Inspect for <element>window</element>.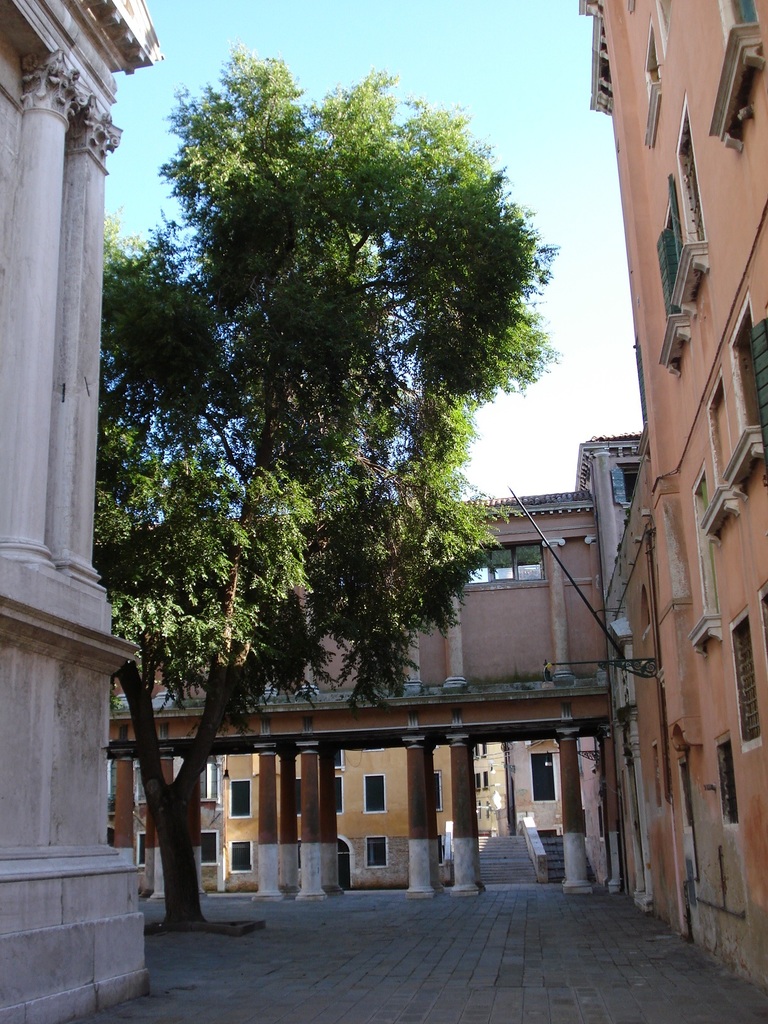
Inspection: box=[678, 101, 713, 316].
